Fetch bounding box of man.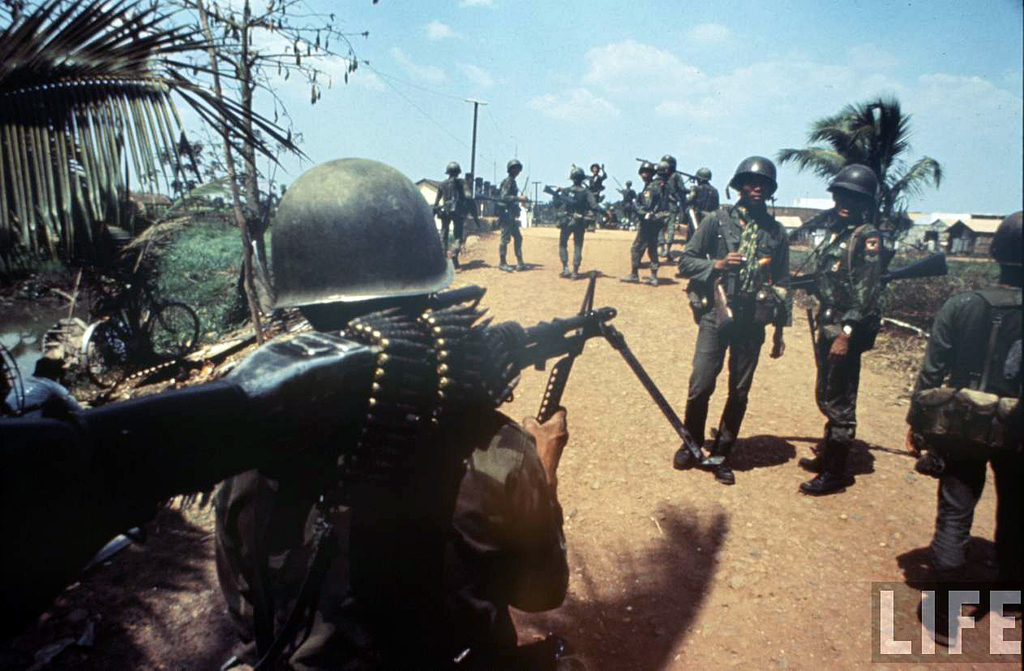
Bbox: box(675, 165, 710, 239).
